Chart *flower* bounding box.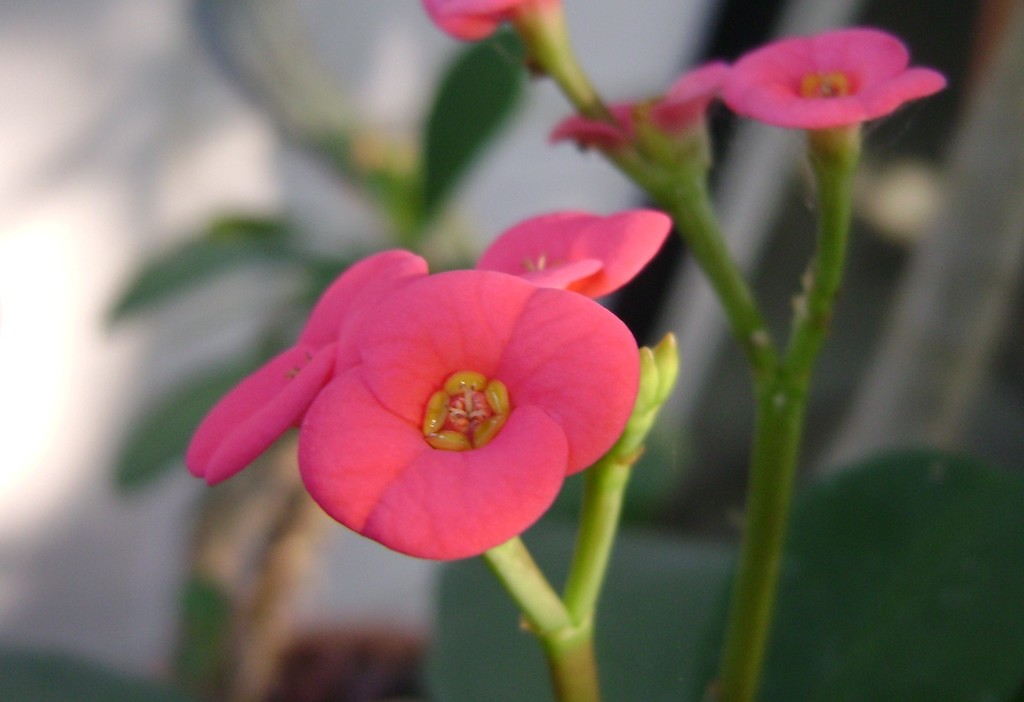
Charted: box(545, 65, 730, 188).
